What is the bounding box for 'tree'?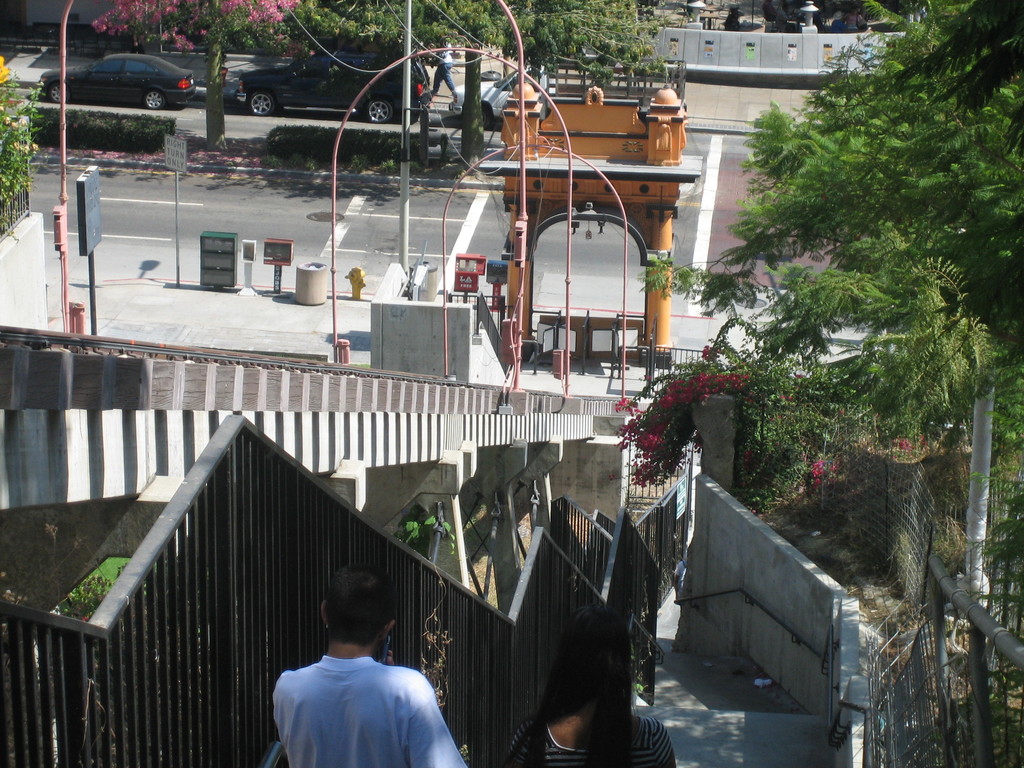
region(0, 51, 636, 145).
